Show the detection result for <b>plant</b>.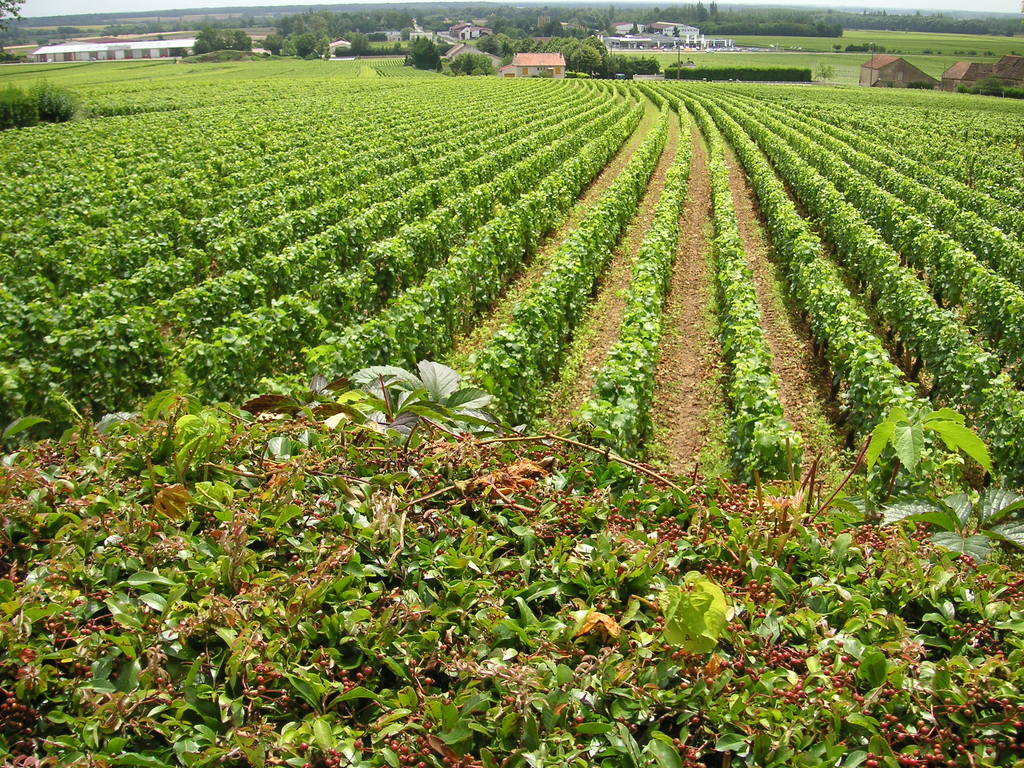
[868, 403, 991, 524].
